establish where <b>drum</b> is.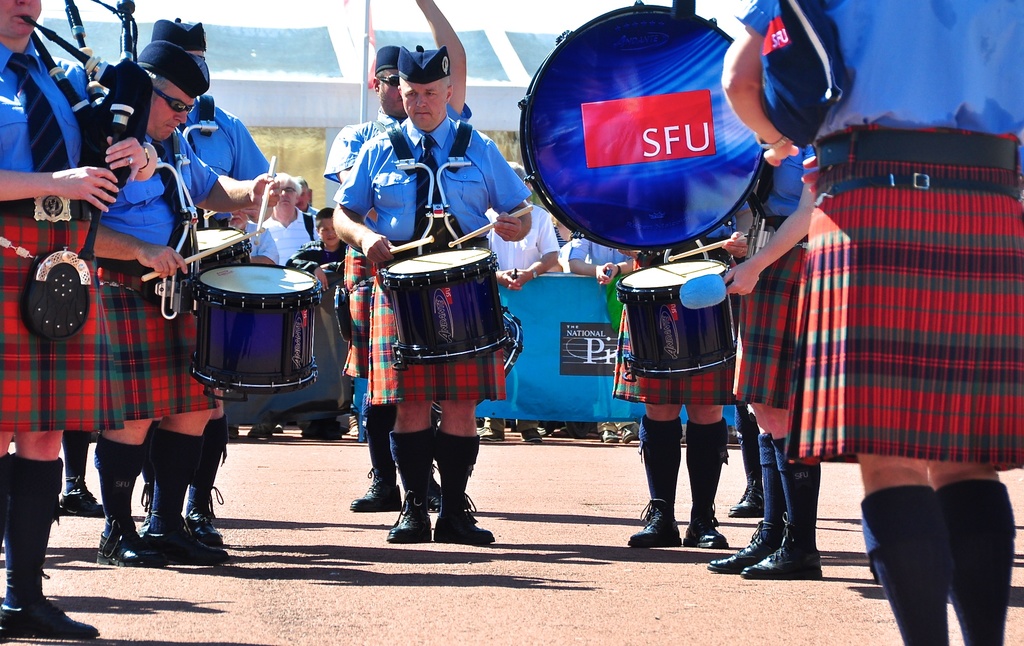
Established at (190,262,320,396).
